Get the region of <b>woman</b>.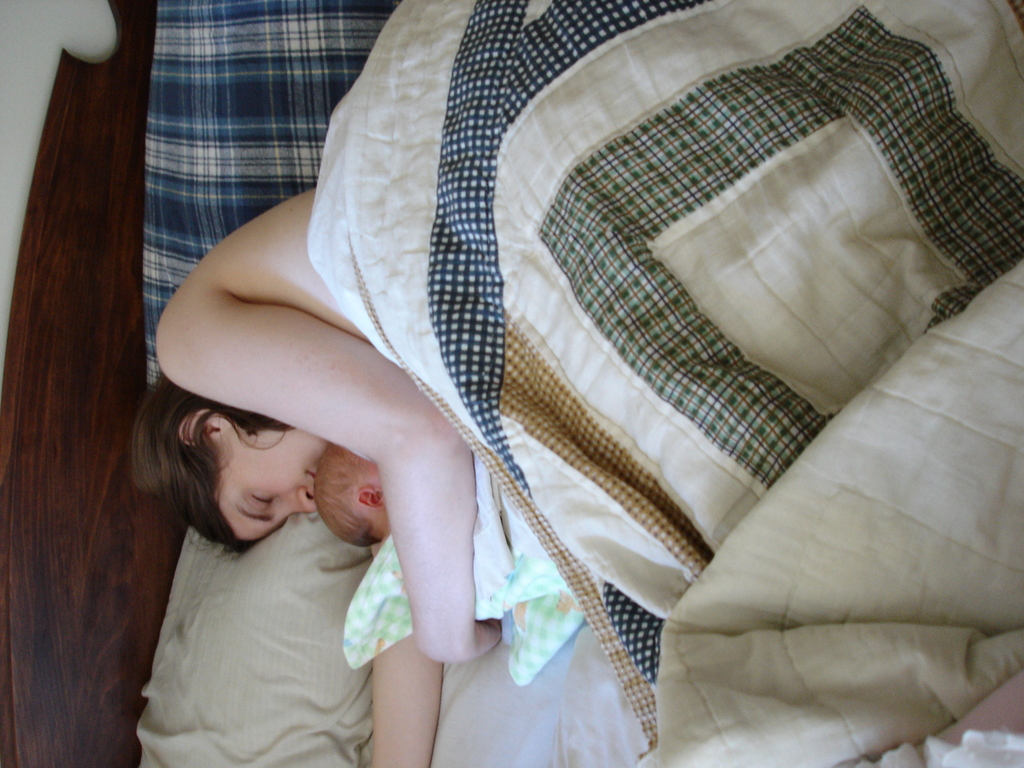
box=[133, 0, 1023, 767].
